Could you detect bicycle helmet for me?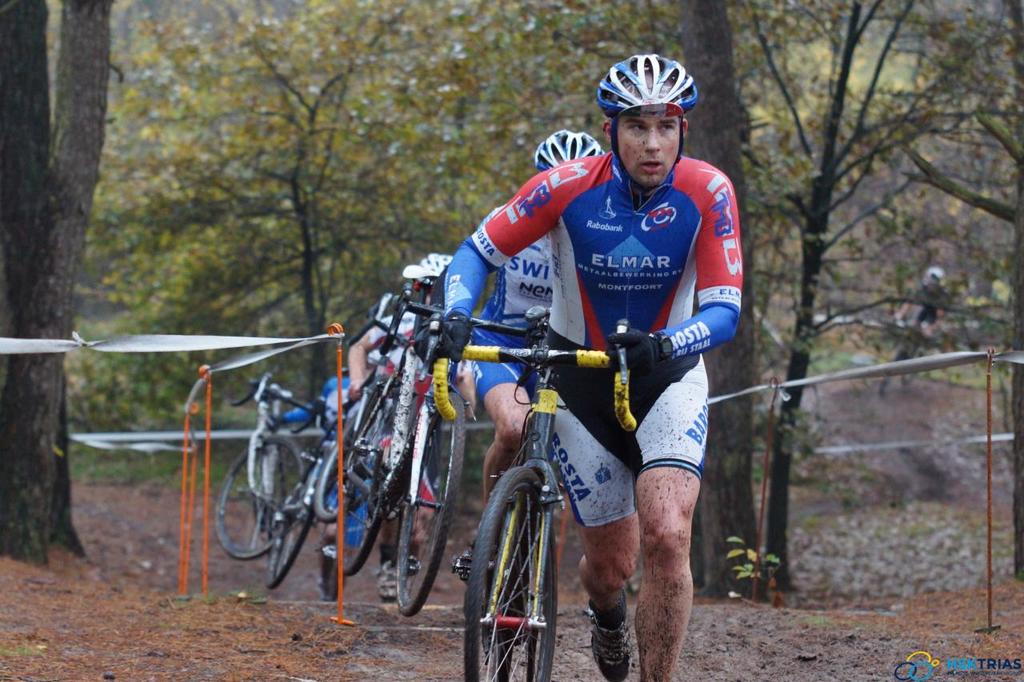
Detection result: (415, 250, 453, 283).
